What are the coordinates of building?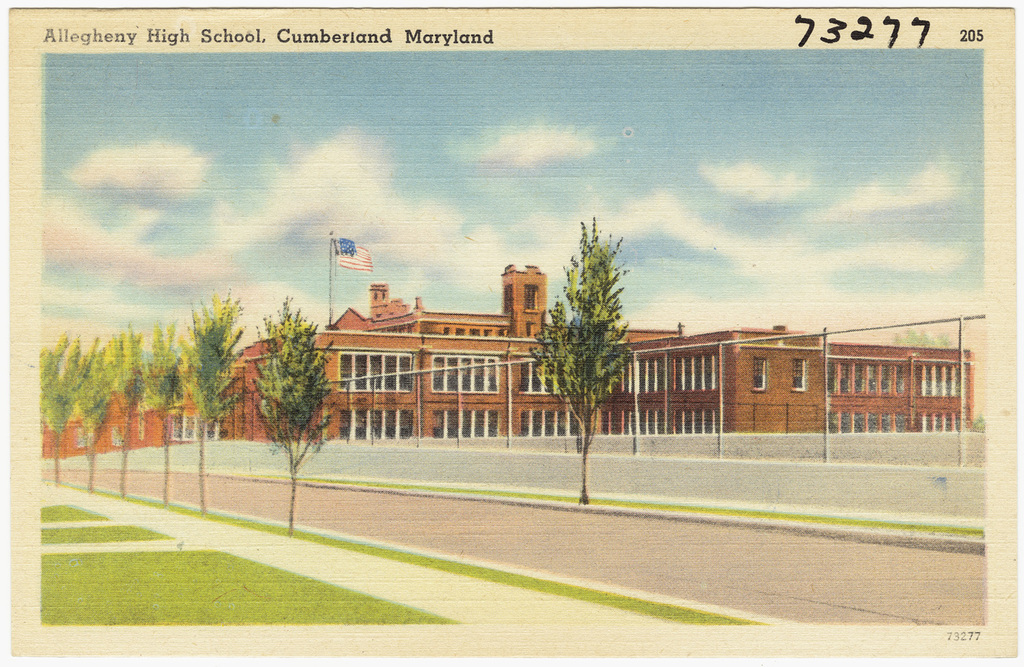
x1=217, y1=264, x2=975, y2=448.
